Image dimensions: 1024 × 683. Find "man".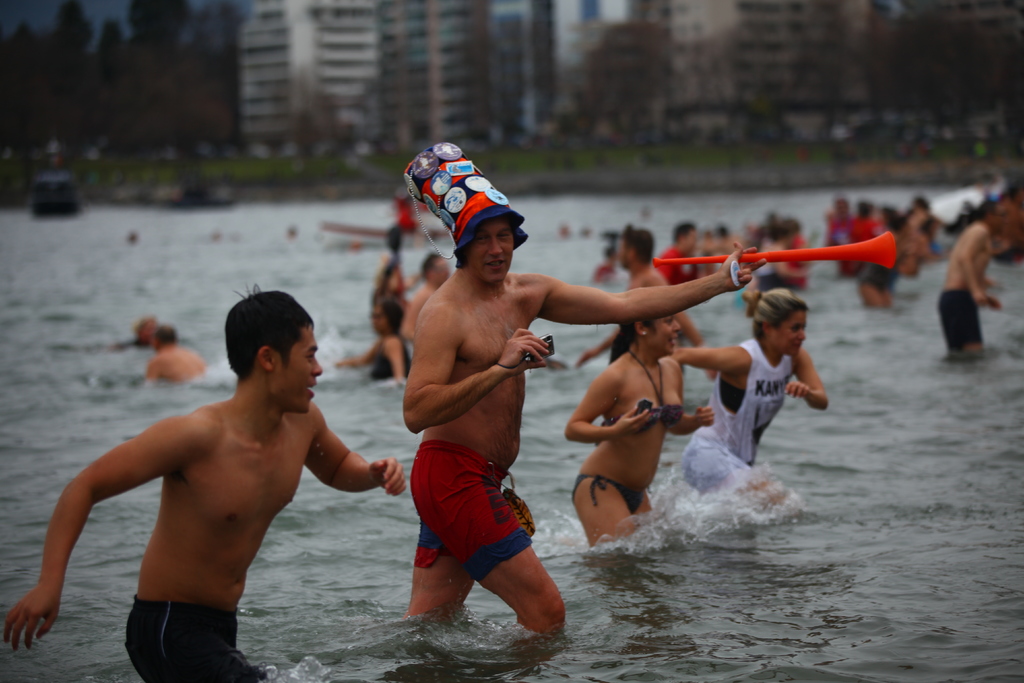
rect(1, 276, 411, 677).
